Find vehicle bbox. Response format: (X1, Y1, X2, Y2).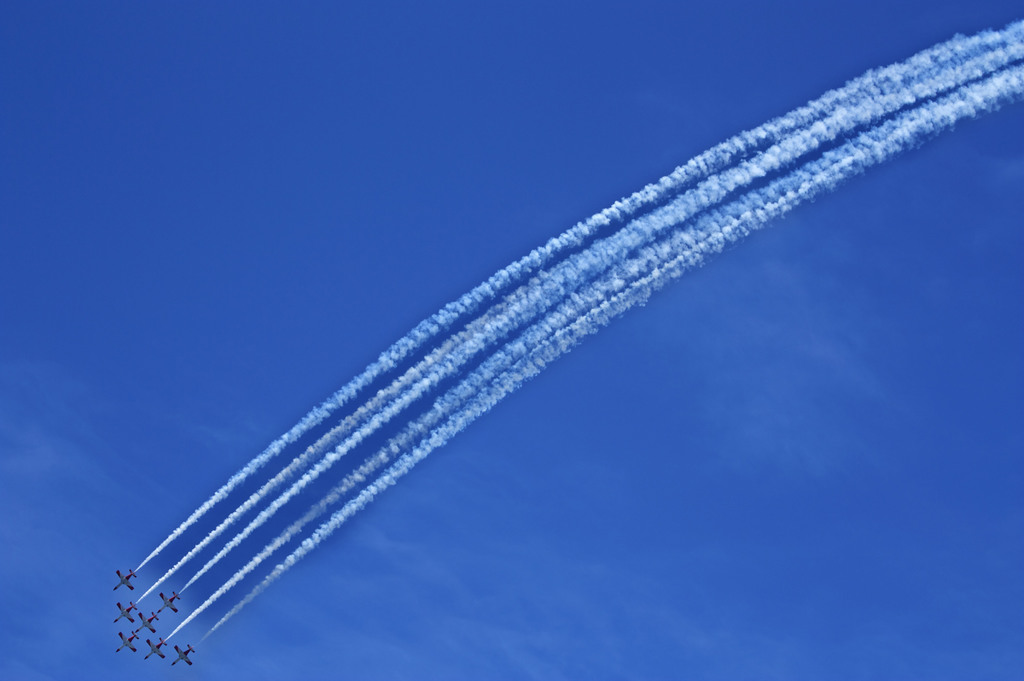
(116, 630, 145, 656).
